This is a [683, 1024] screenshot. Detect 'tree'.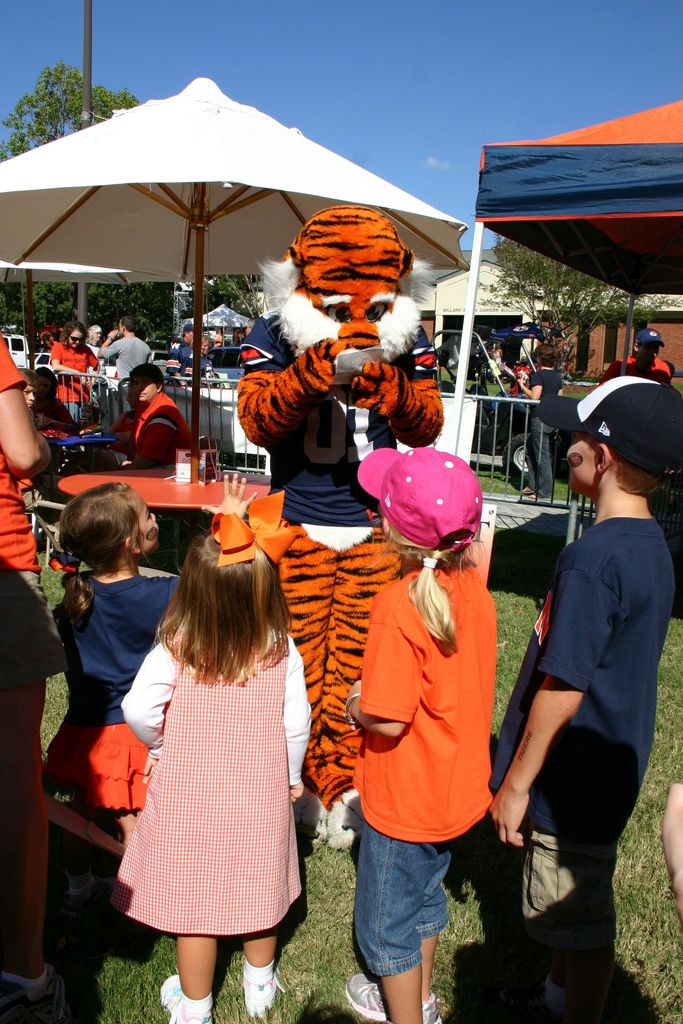
[483, 228, 646, 393].
